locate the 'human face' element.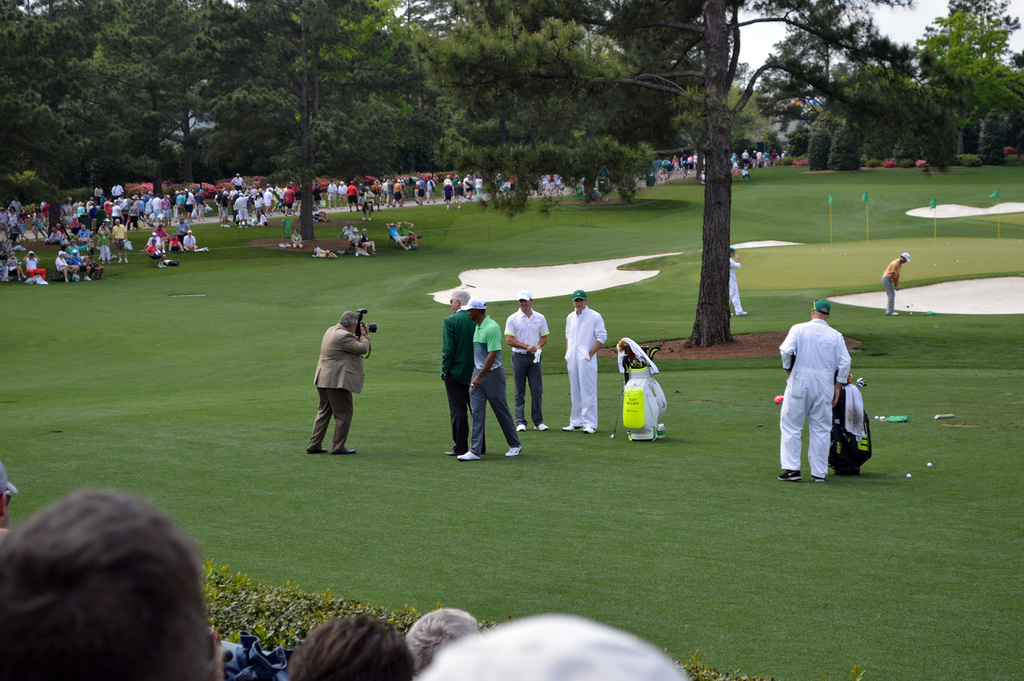
Element bbox: bbox=[521, 298, 528, 314].
